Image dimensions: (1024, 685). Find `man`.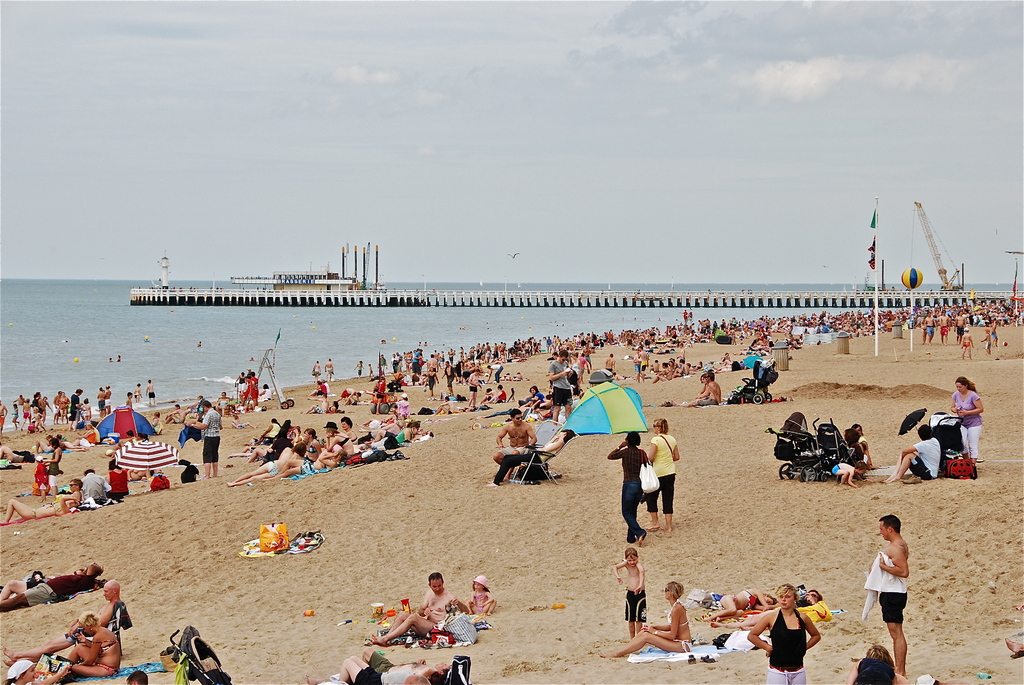
region(881, 424, 941, 482).
